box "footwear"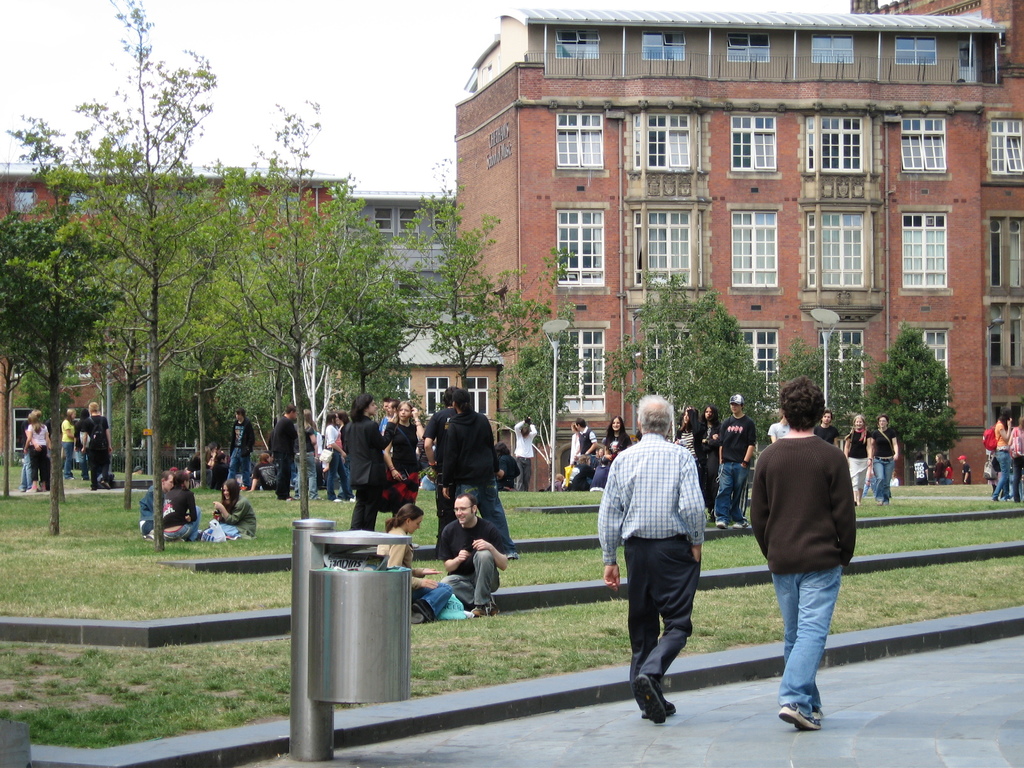
(left=639, top=676, right=666, bottom=723)
